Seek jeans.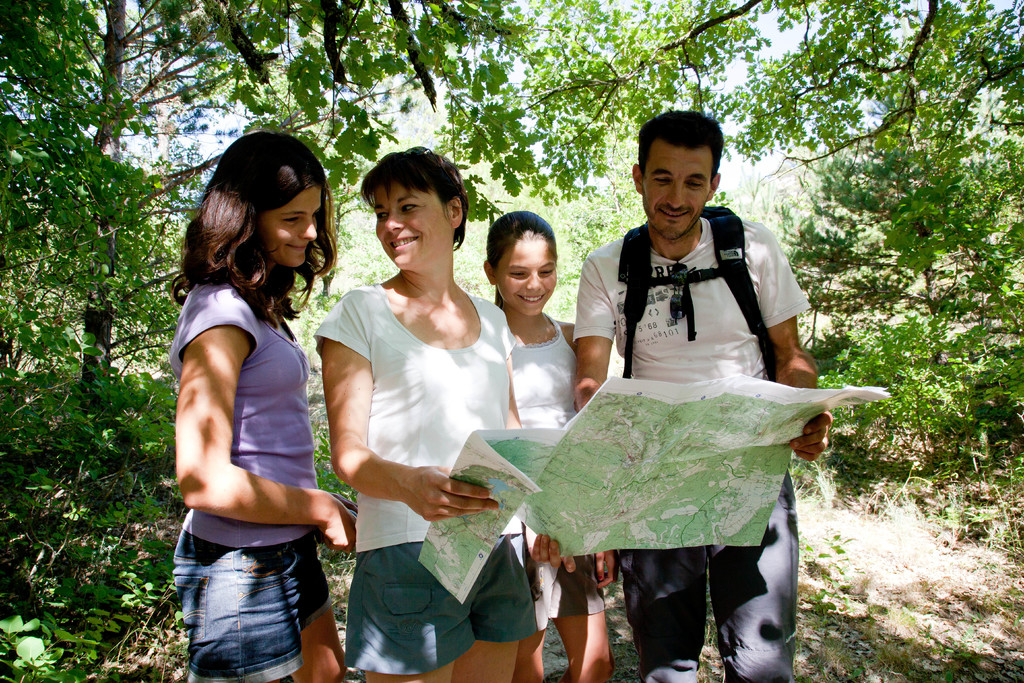
BBox(351, 536, 534, 682).
